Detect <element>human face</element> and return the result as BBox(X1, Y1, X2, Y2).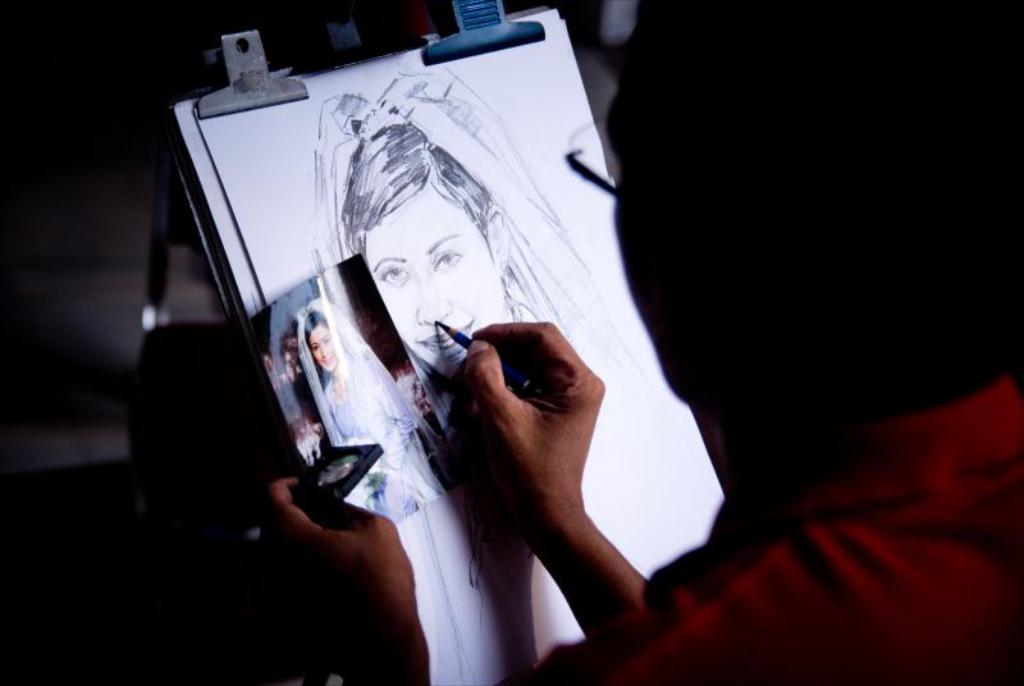
BBox(307, 324, 335, 375).
